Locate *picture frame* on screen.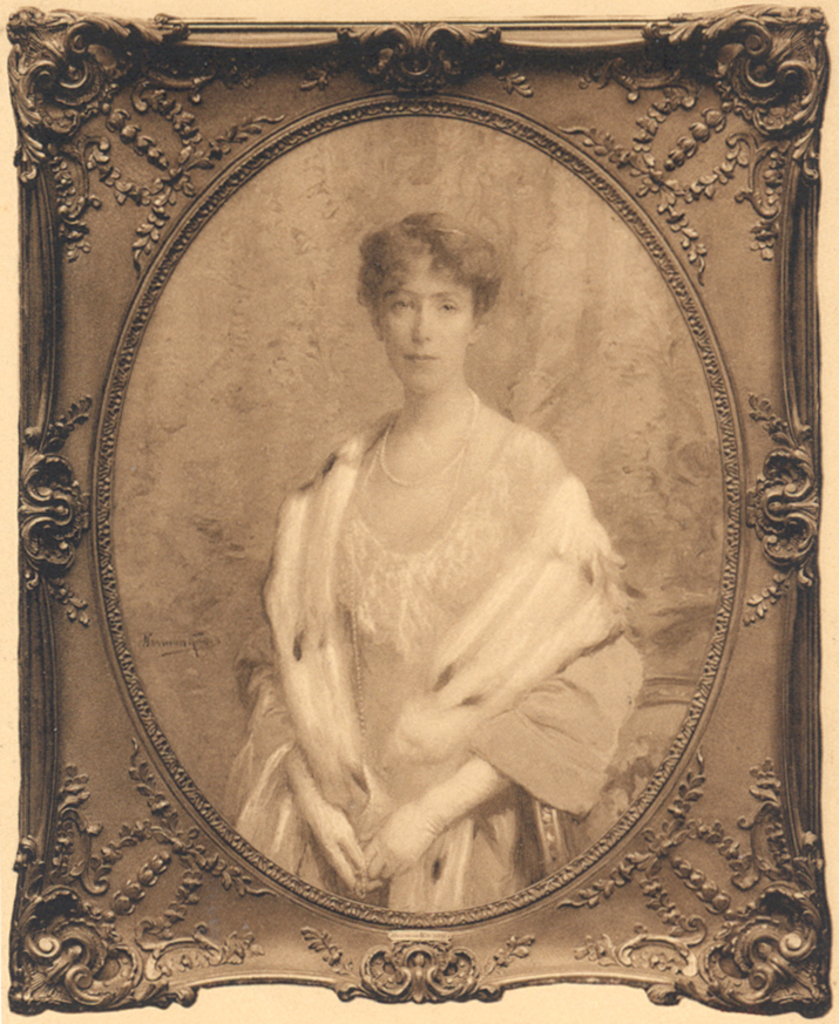
On screen at 8 4 838 1019.
